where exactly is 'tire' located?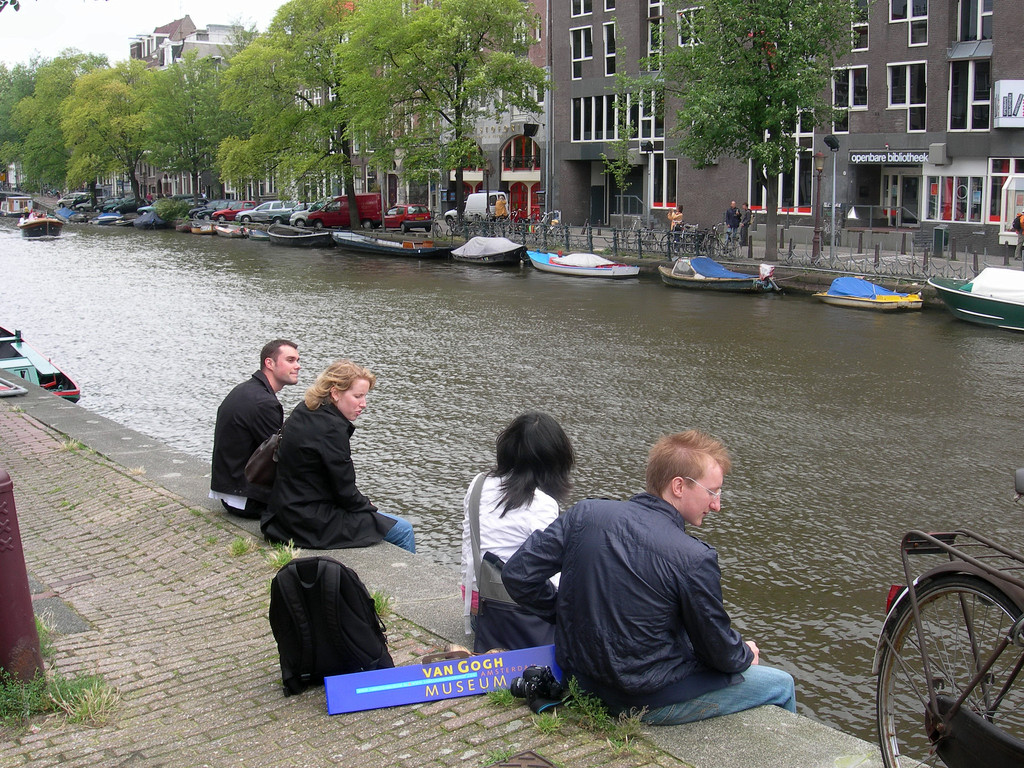
Its bounding box is [x1=425, y1=225, x2=436, y2=232].
